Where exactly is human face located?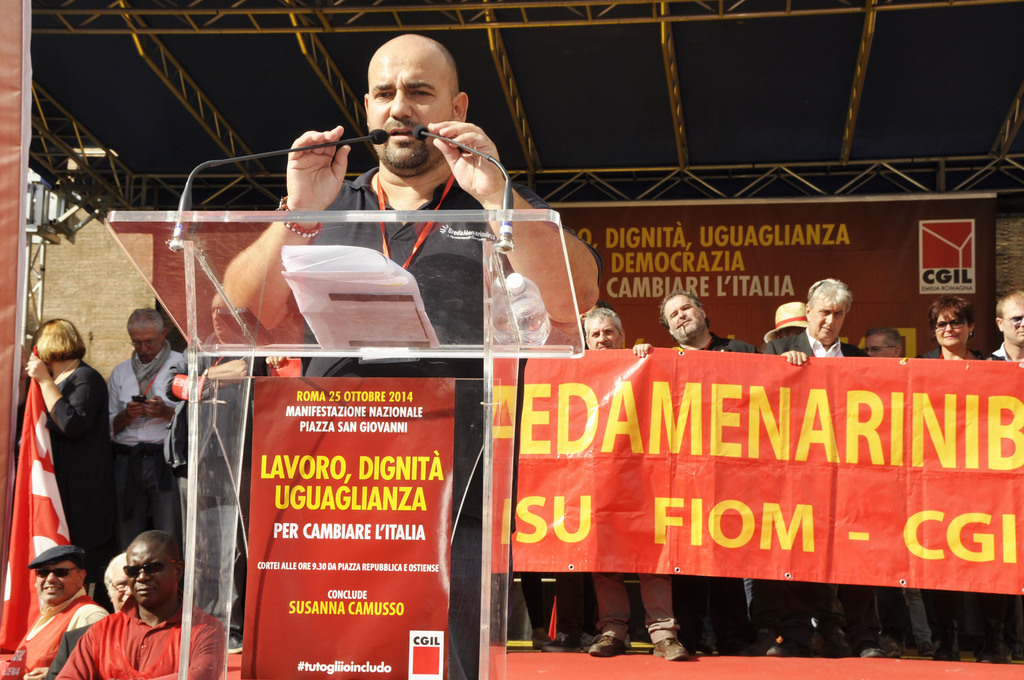
Its bounding box is 368/47/452/164.
